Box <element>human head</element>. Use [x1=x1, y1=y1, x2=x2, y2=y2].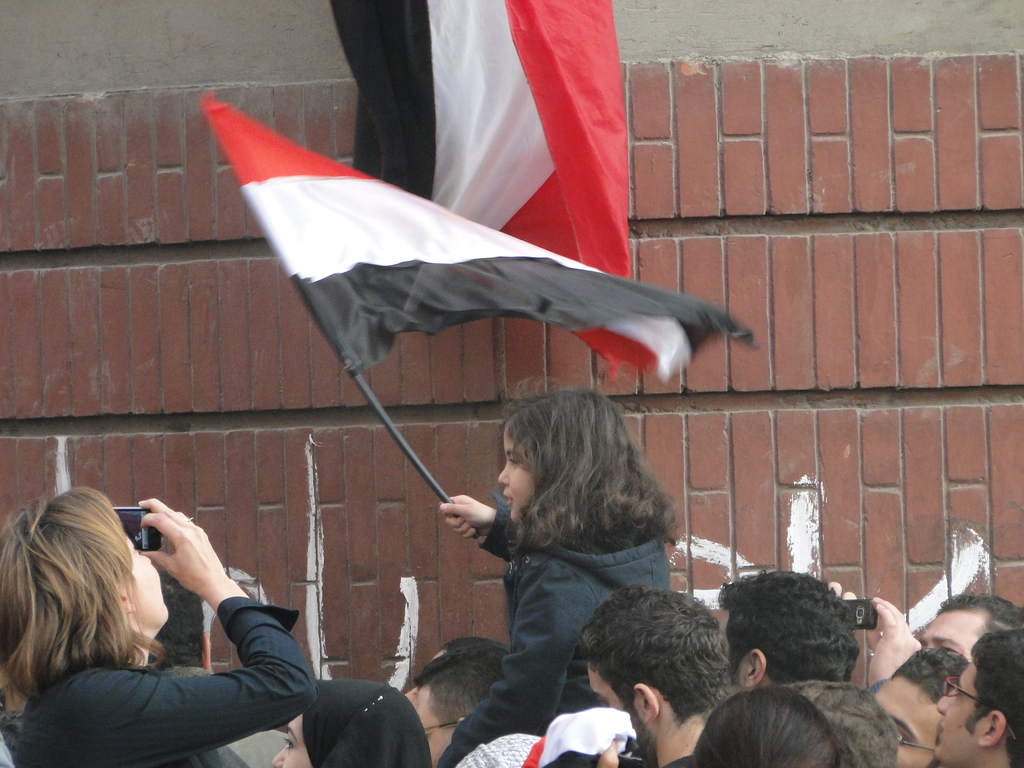
[x1=0, y1=502, x2=154, y2=704].
